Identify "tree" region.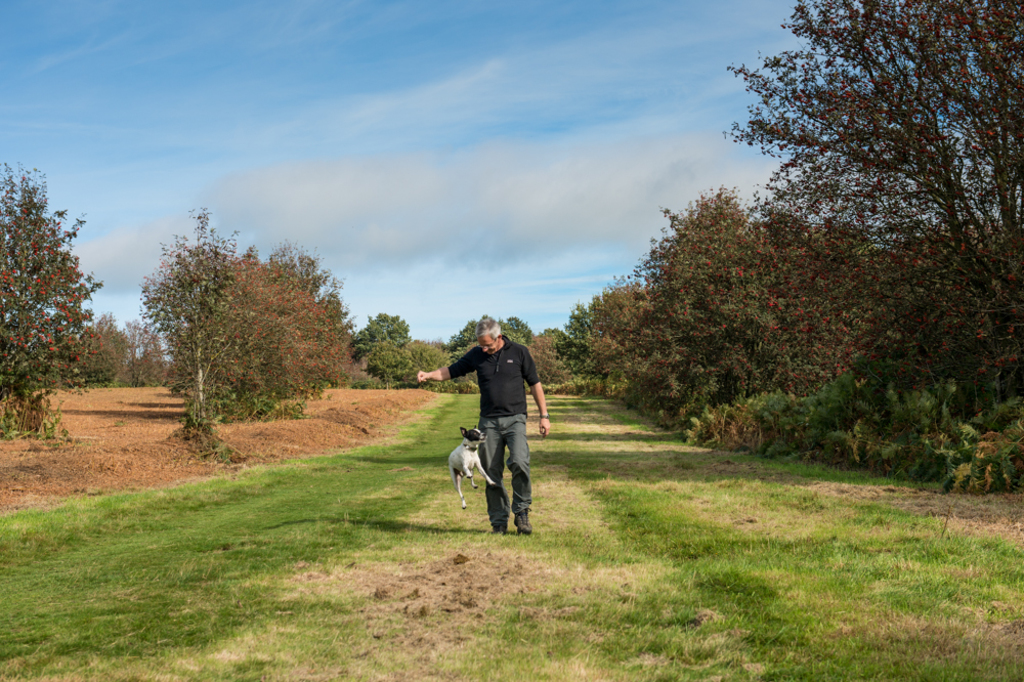
Region: bbox=(642, 179, 894, 435).
